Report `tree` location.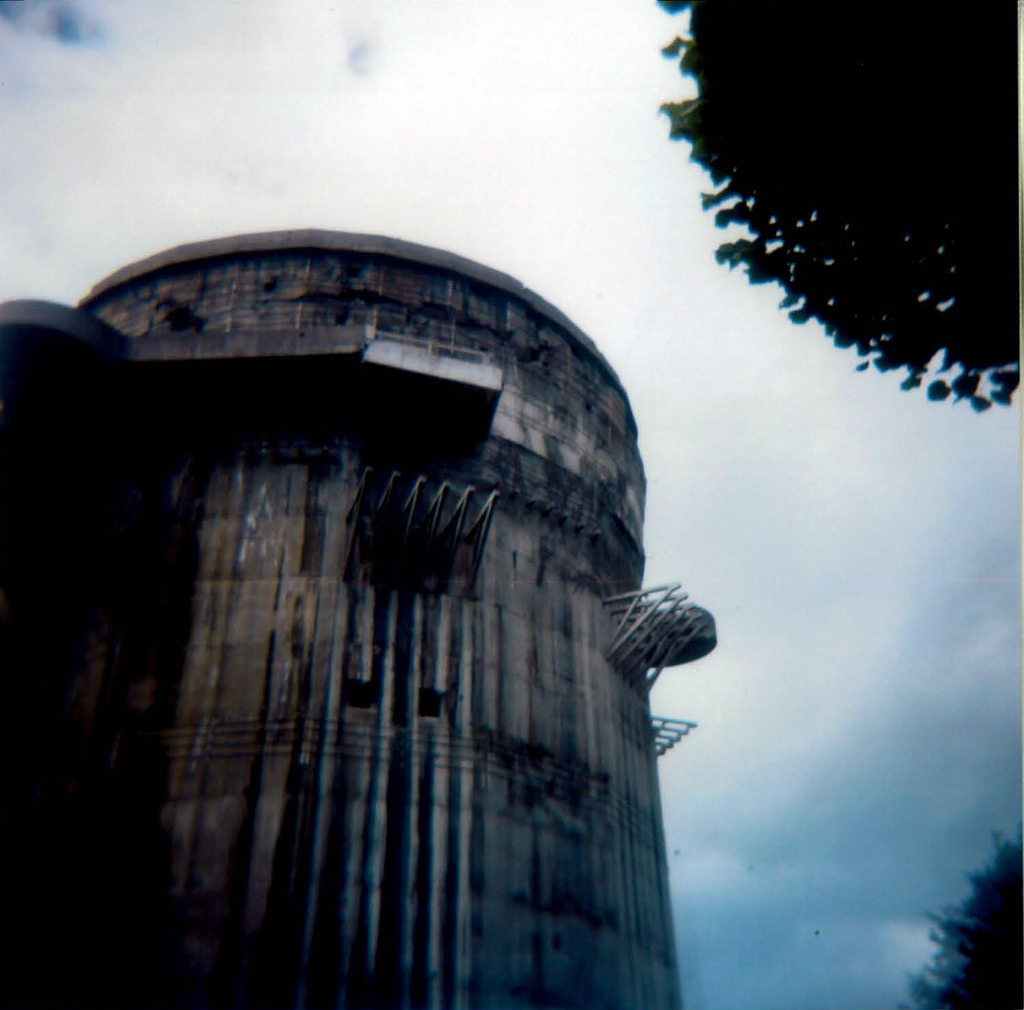
Report: 656:0:1019:410.
